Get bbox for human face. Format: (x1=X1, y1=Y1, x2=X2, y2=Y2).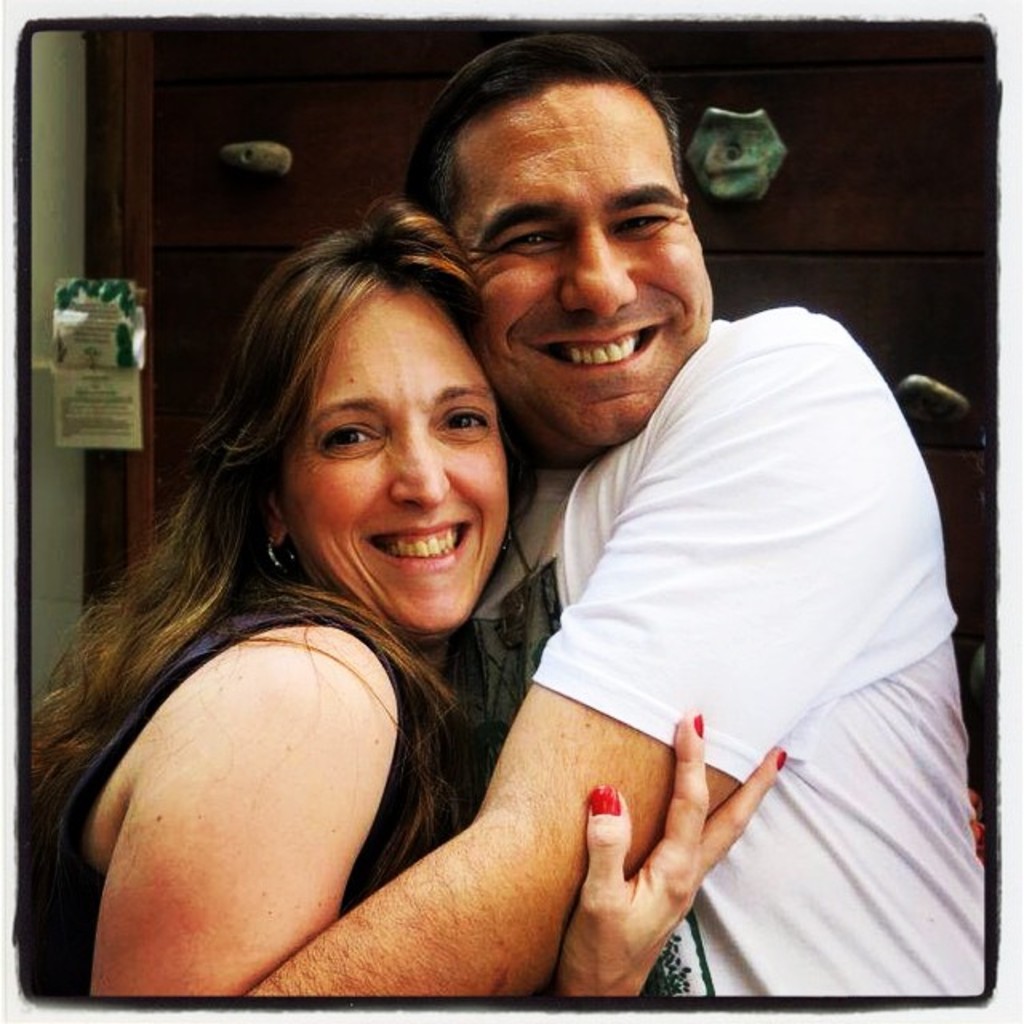
(x1=454, y1=77, x2=717, y2=446).
